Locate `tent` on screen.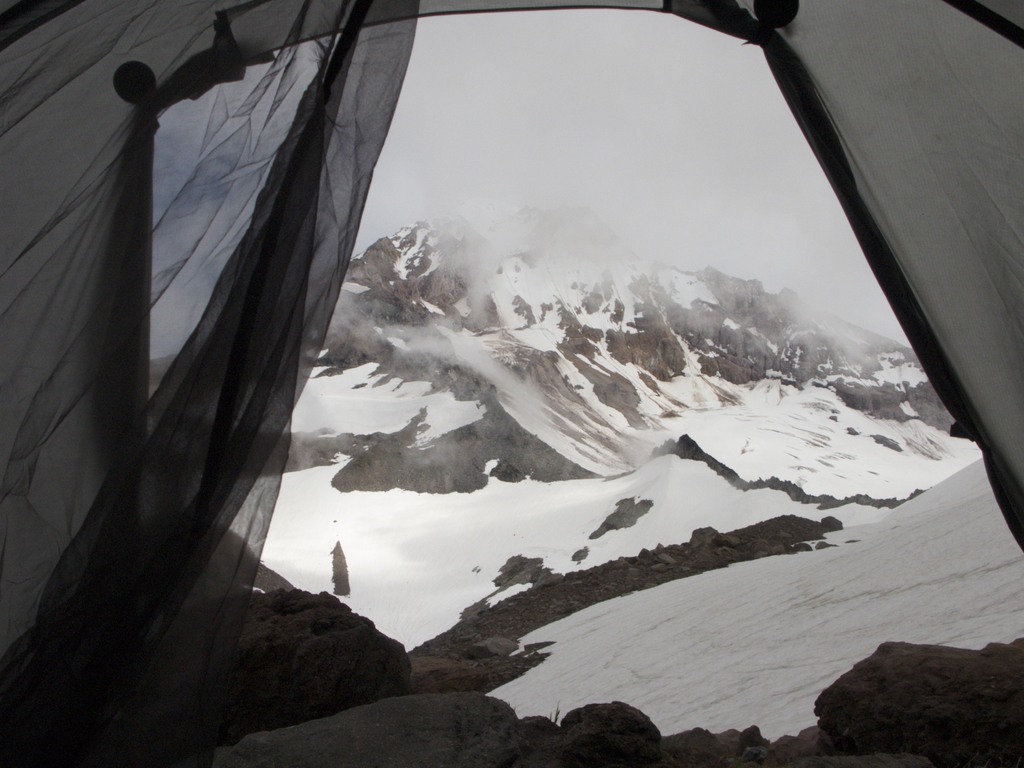
On screen at (x1=3, y1=0, x2=1023, y2=767).
